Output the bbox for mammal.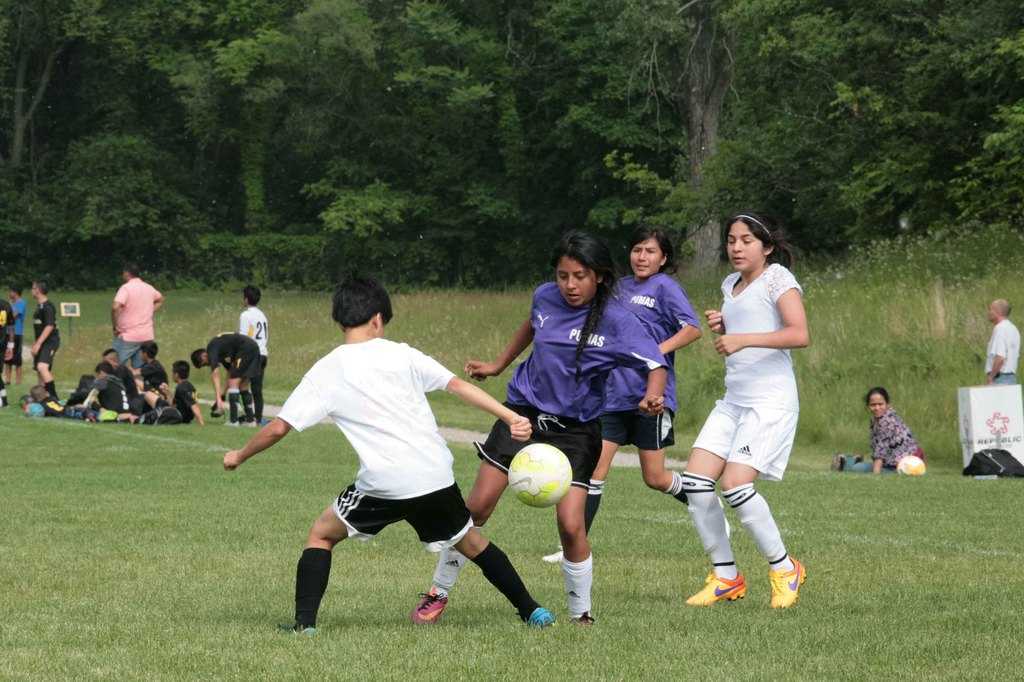
413,226,668,624.
